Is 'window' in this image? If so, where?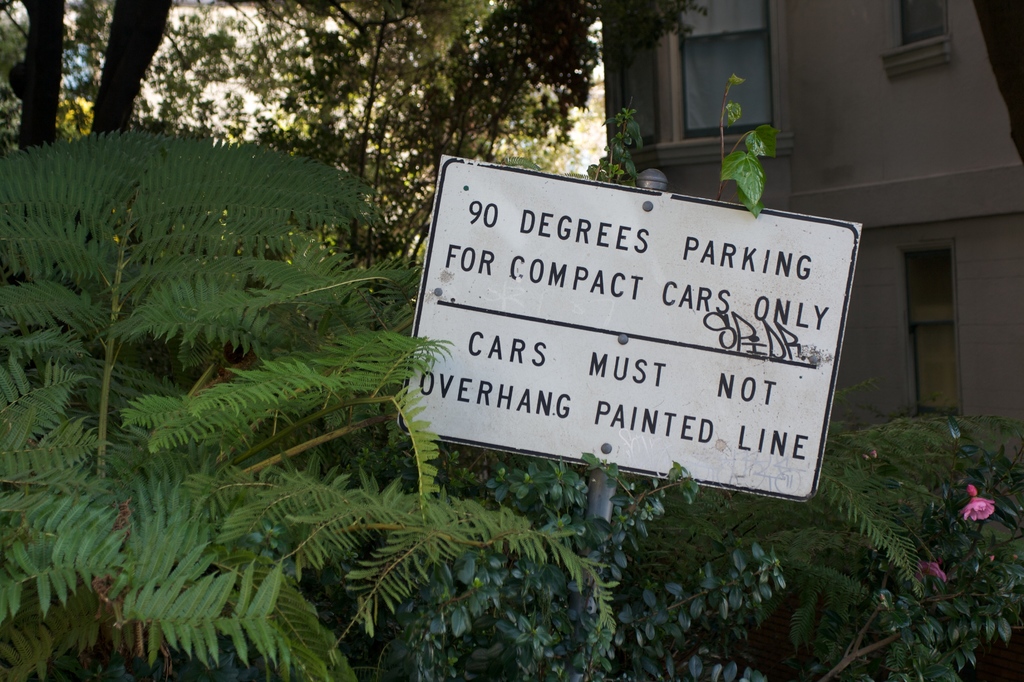
Yes, at BBox(883, 0, 959, 72).
